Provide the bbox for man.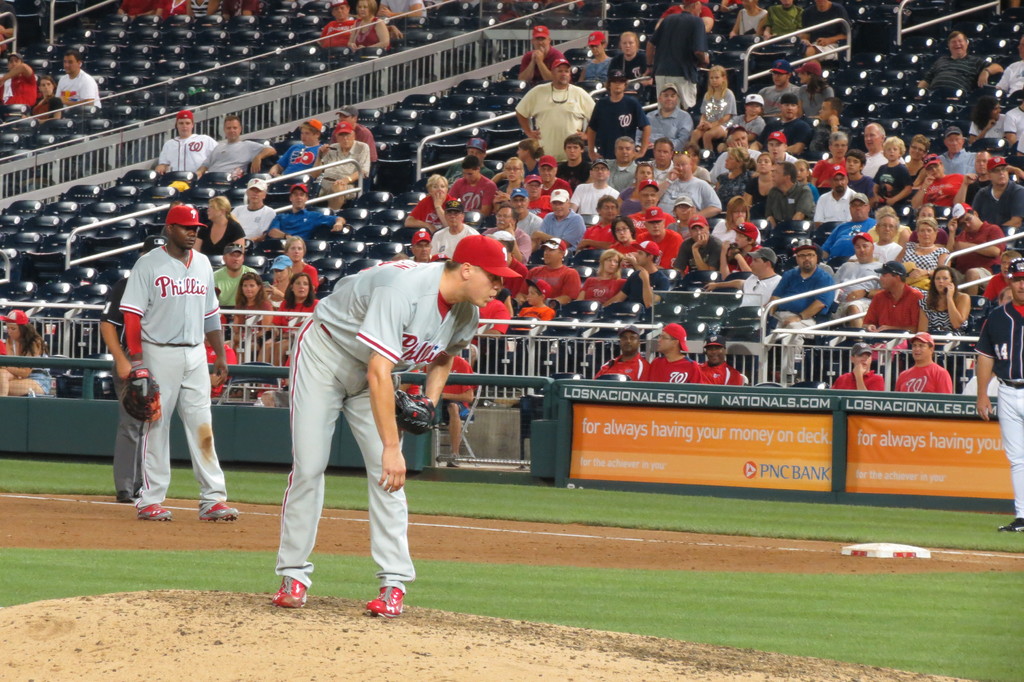
(x1=319, y1=0, x2=403, y2=51).
